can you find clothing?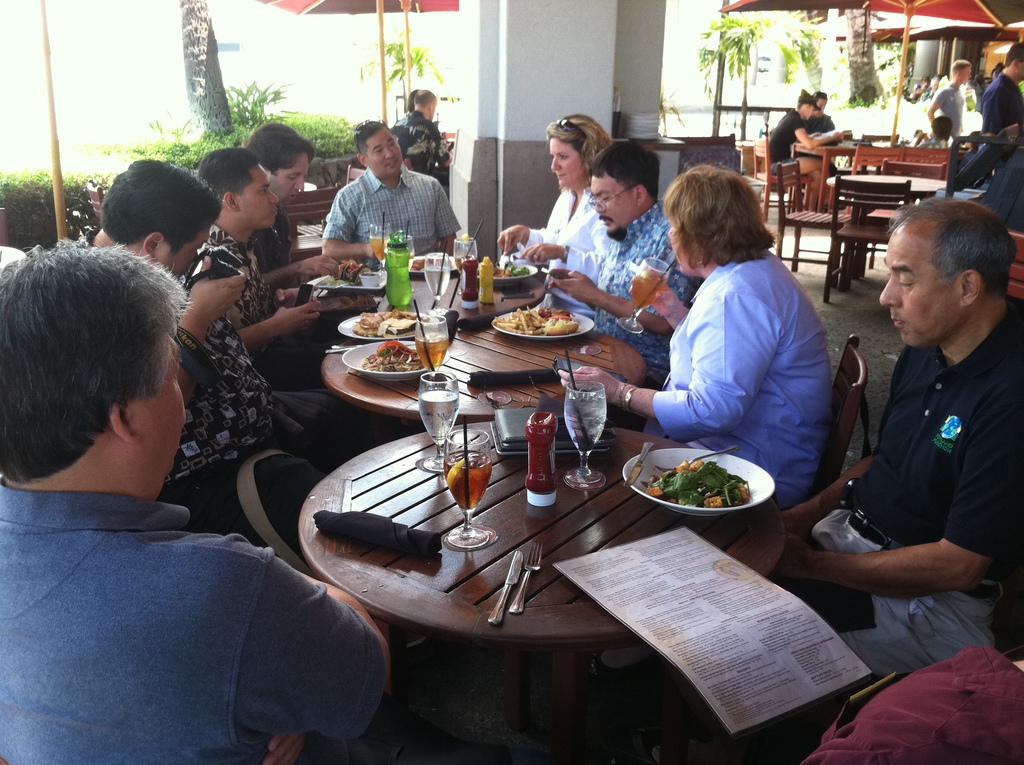
Yes, bounding box: select_region(328, 168, 469, 296).
